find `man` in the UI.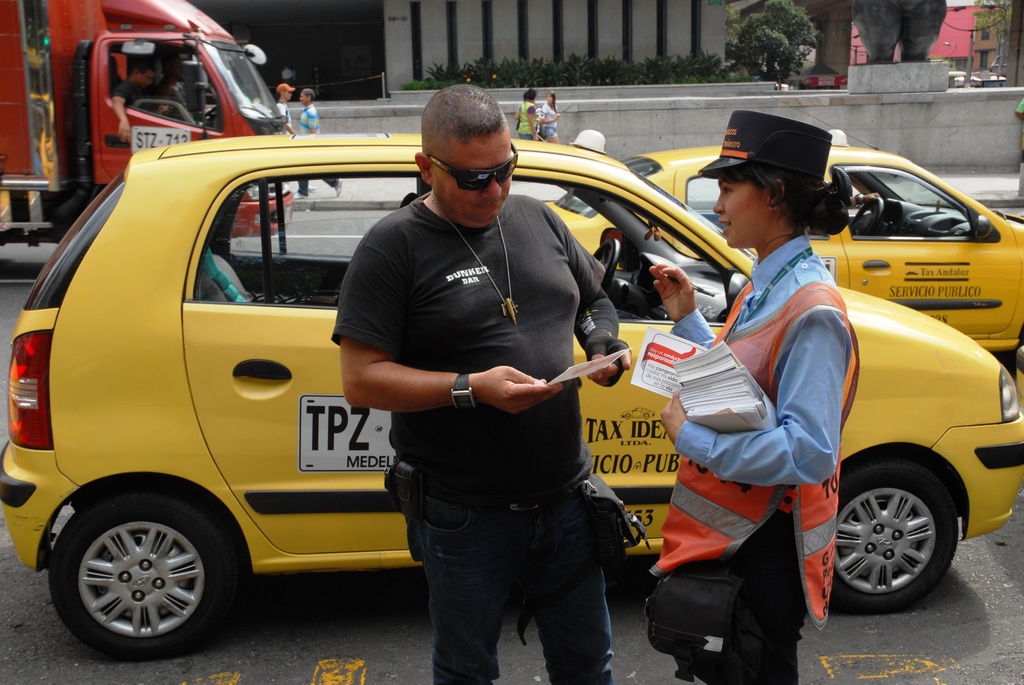
UI element at {"x1": 280, "y1": 79, "x2": 294, "y2": 128}.
